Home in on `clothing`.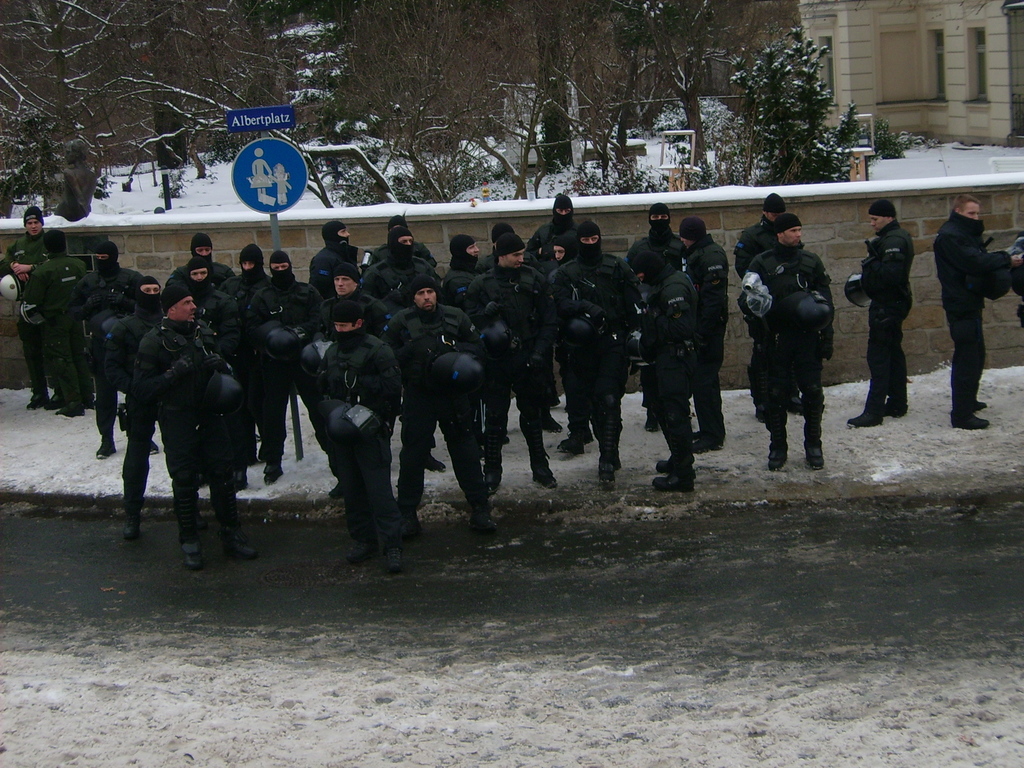
Homed in at box=[246, 273, 325, 470].
